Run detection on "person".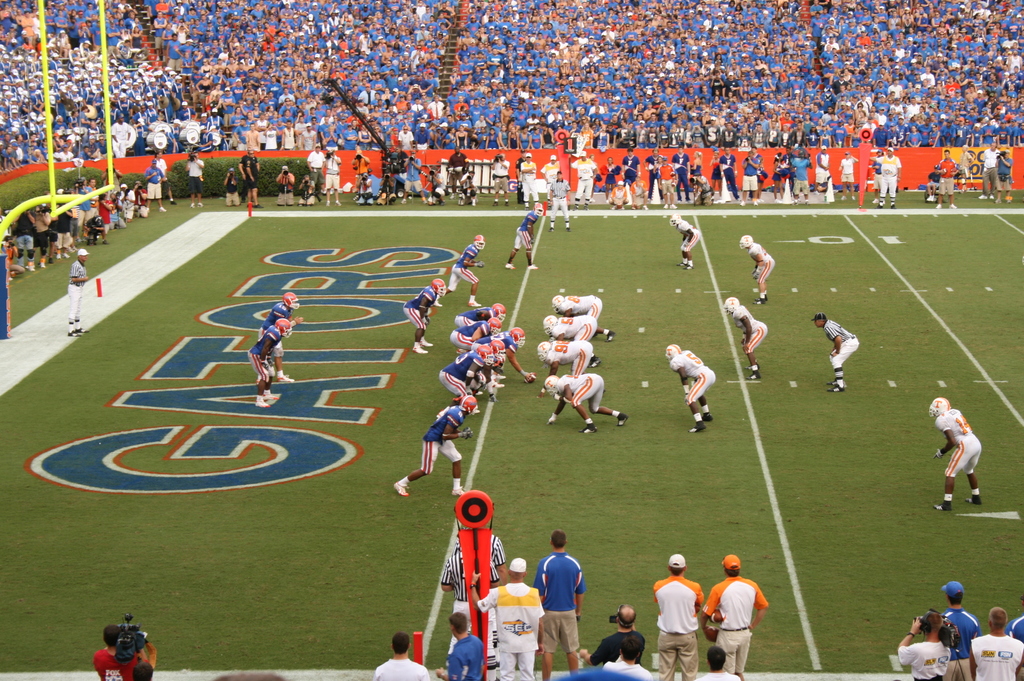
Result: (876, 145, 901, 209).
